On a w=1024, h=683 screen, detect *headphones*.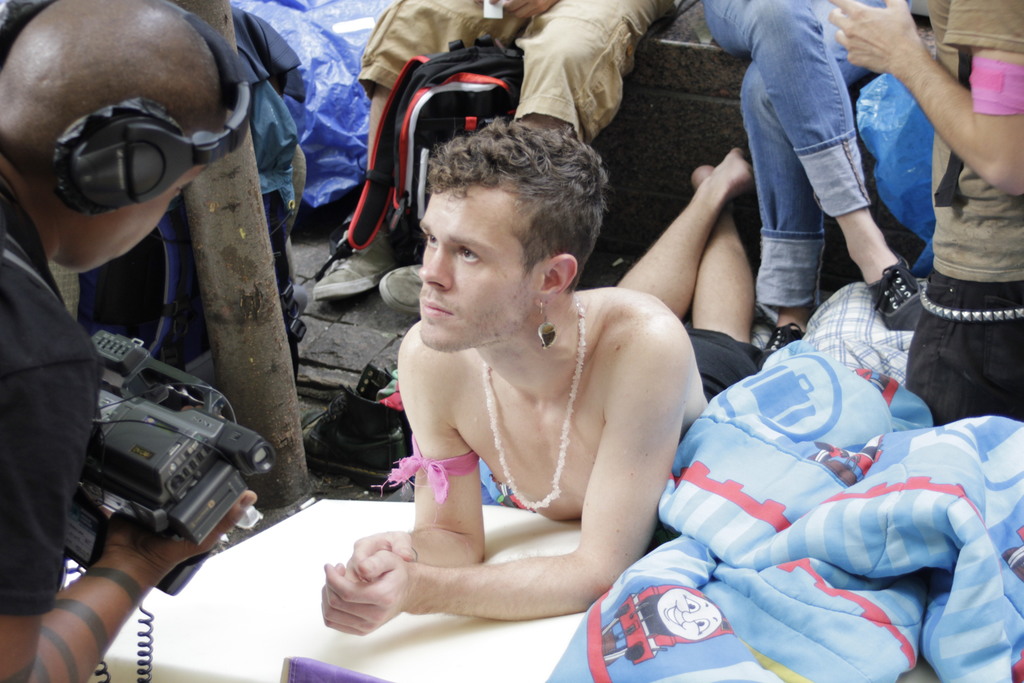
locate(16, 13, 243, 197).
